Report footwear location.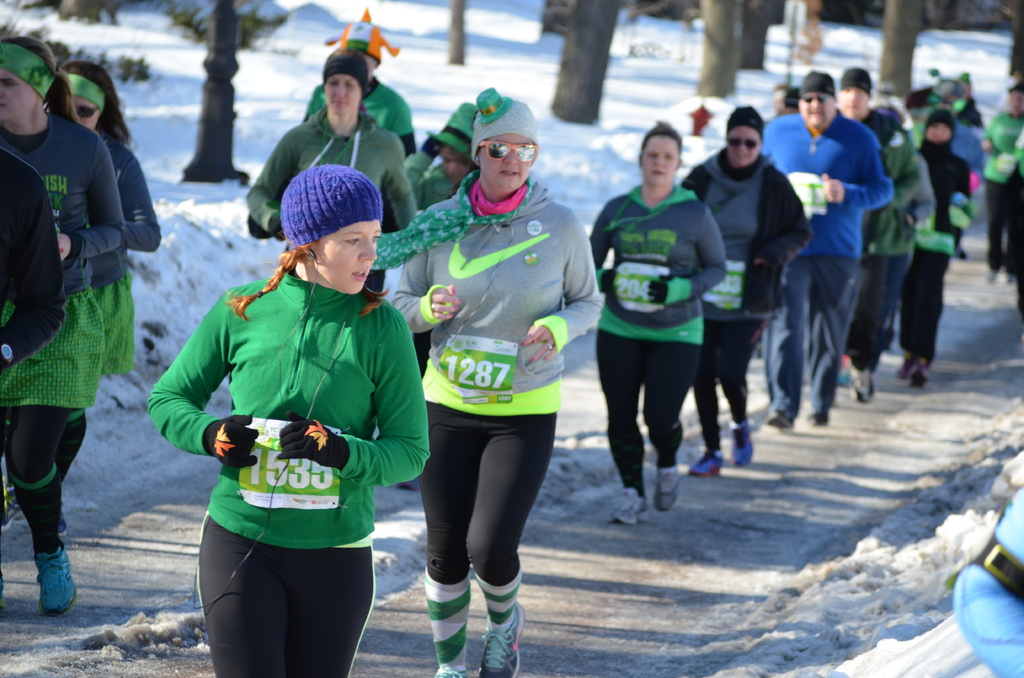
Report: [left=650, top=462, right=677, bottom=504].
